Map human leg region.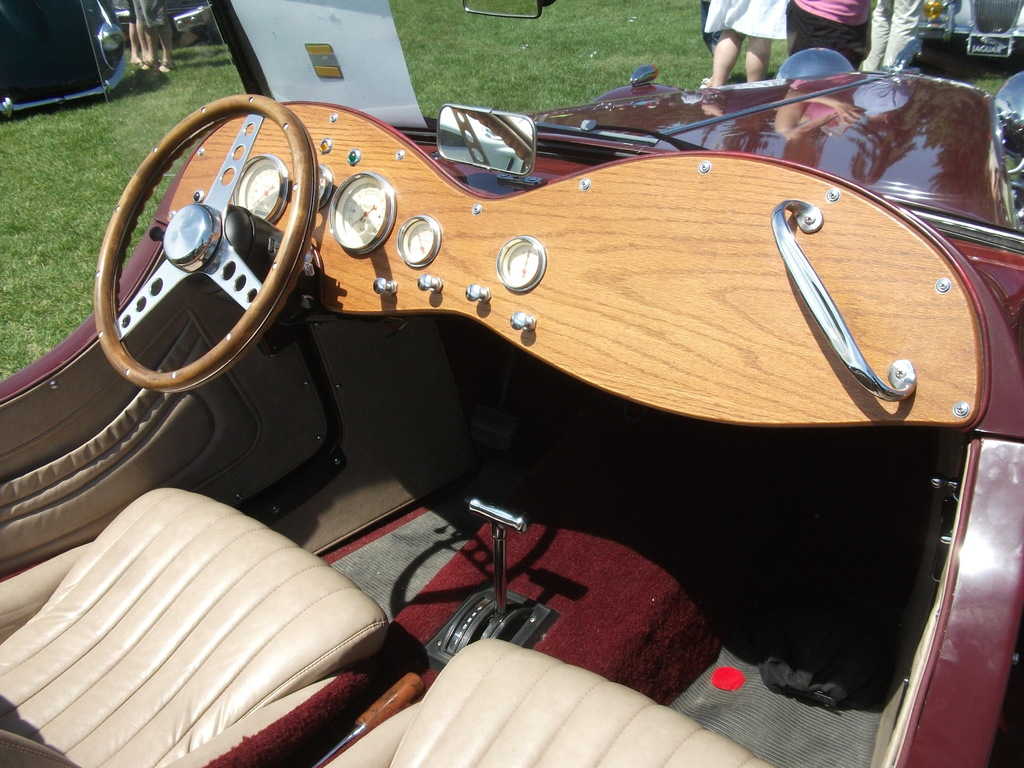
Mapped to <region>712, 32, 744, 86</region>.
